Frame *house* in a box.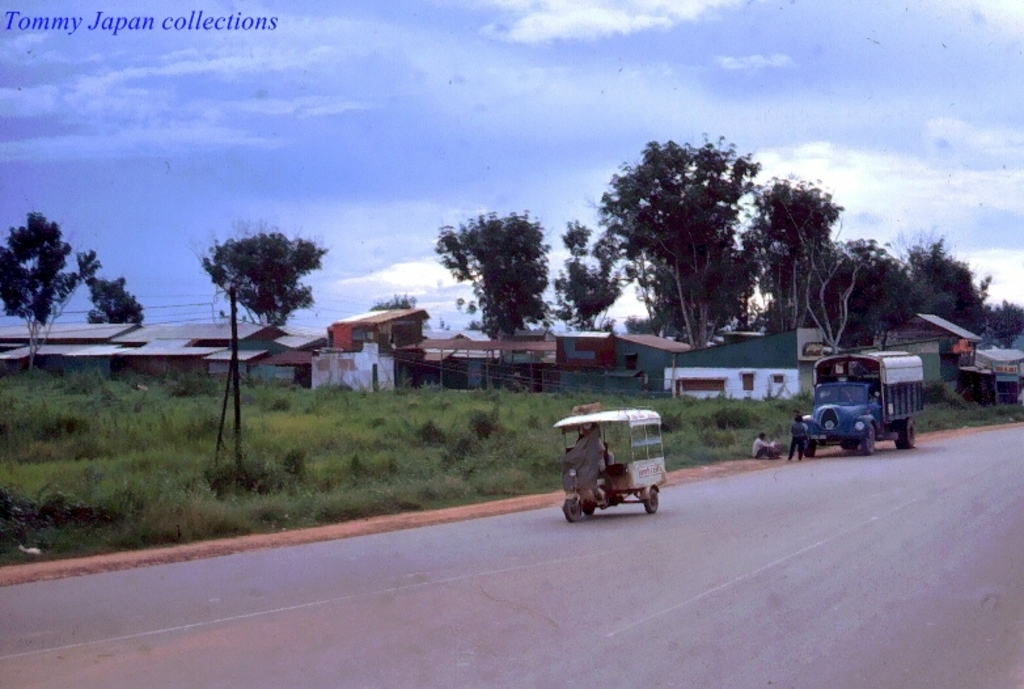
[left=896, top=310, right=981, bottom=365].
